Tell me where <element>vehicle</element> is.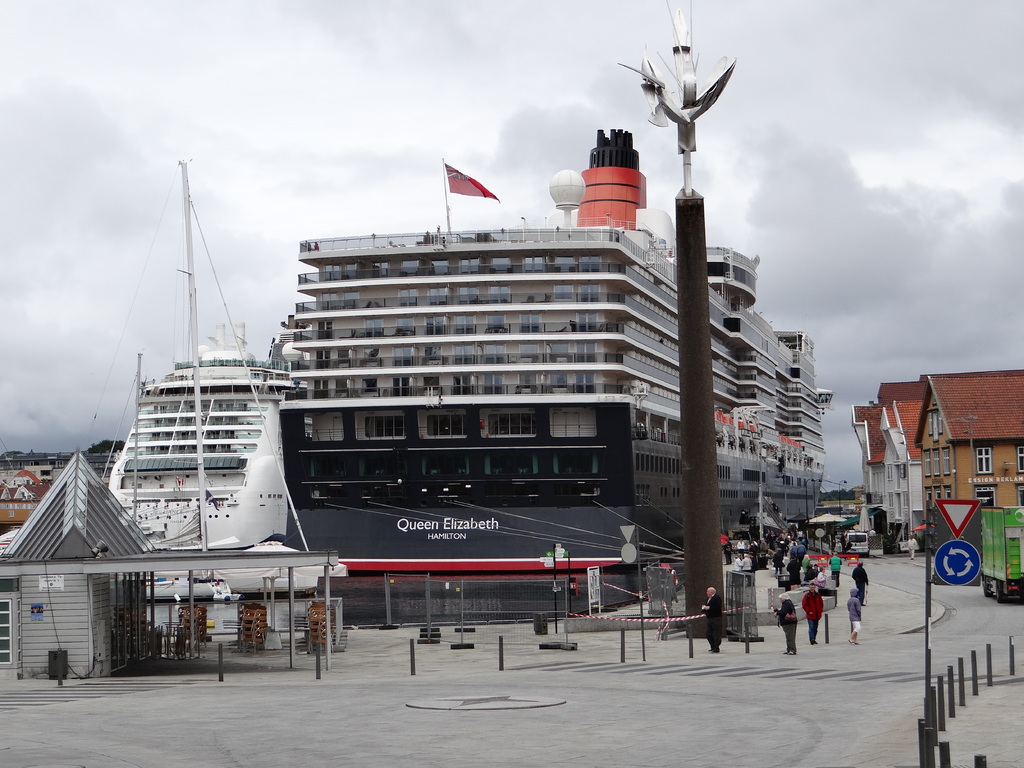
<element>vehicle</element> is at [x1=837, y1=526, x2=871, y2=550].
